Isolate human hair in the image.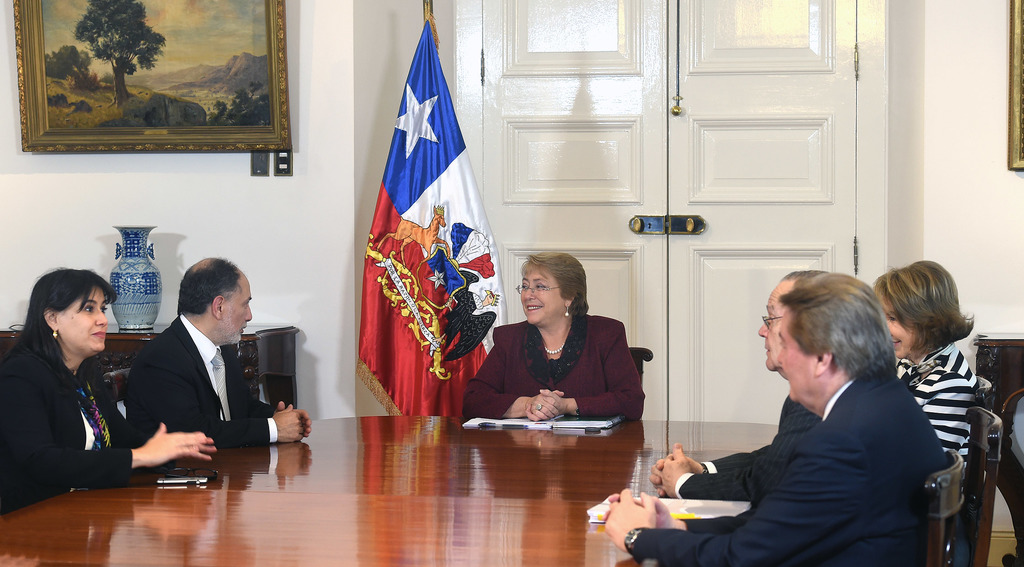
Isolated region: {"x1": 883, "y1": 259, "x2": 972, "y2": 375}.
